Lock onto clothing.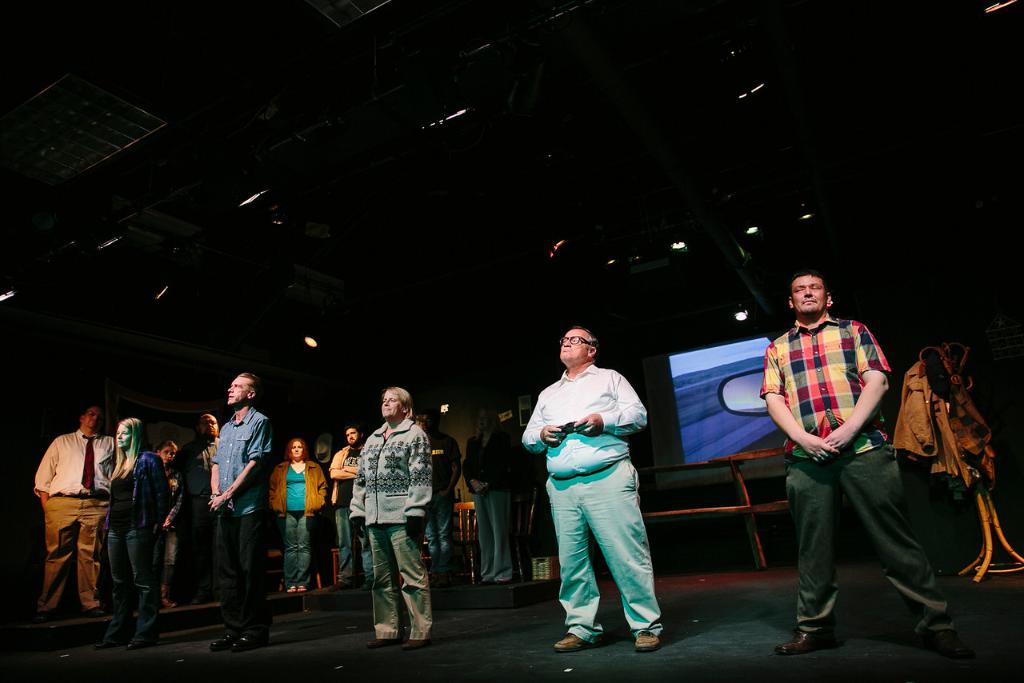
Locked: (266,451,332,593).
